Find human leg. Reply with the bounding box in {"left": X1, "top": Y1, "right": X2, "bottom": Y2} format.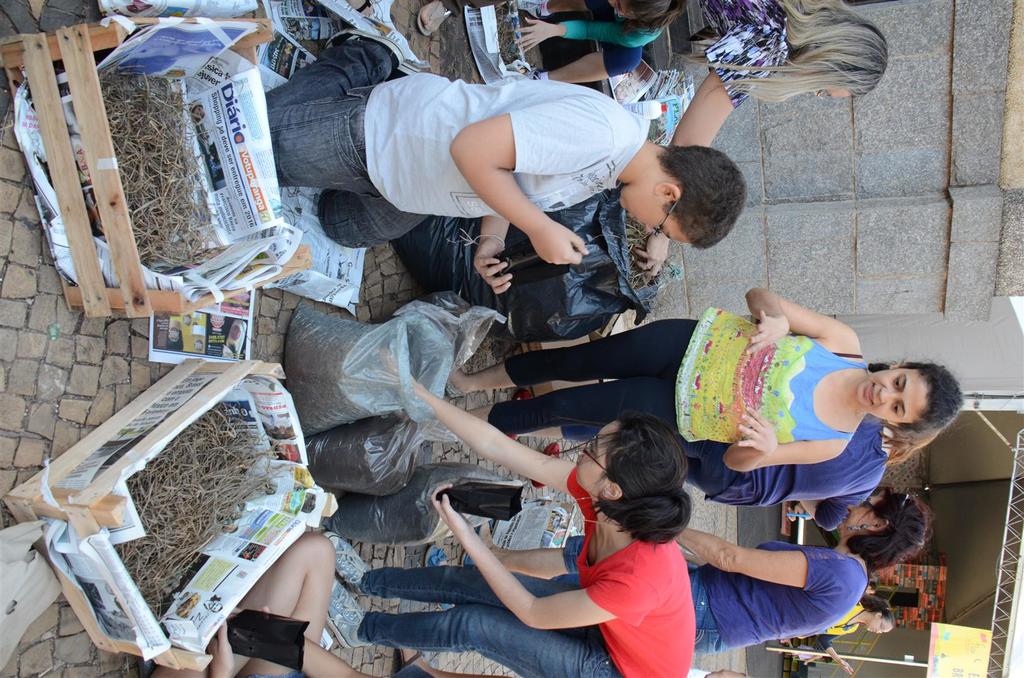
{"left": 514, "top": 0, "right": 611, "bottom": 16}.
